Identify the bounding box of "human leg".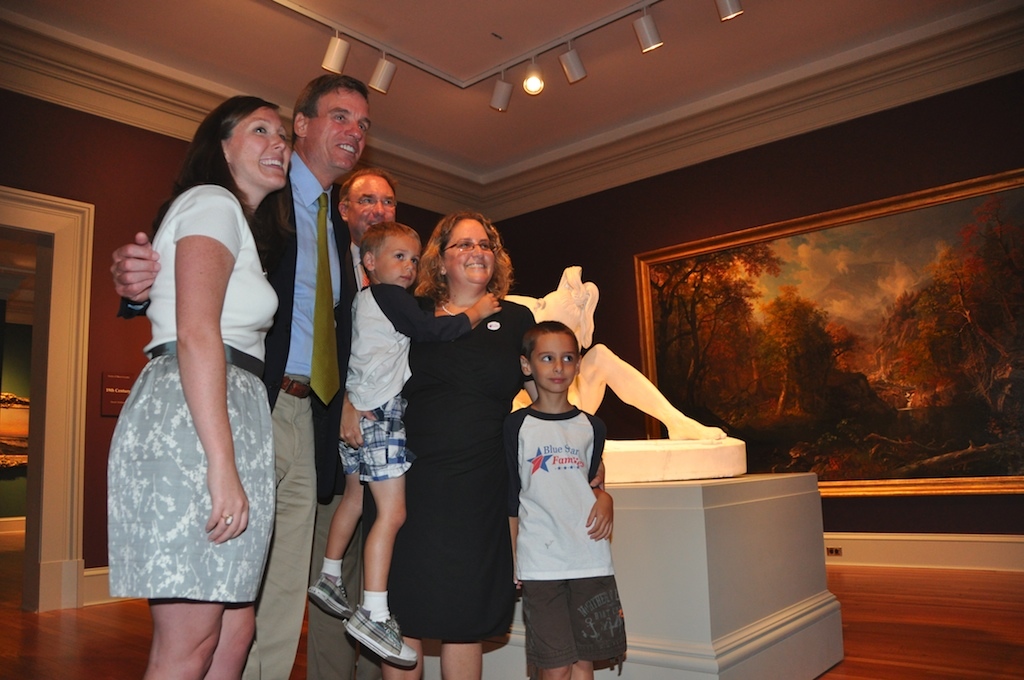
{"x1": 259, "y1": 393, "x2": 317, "y2": 679}.
